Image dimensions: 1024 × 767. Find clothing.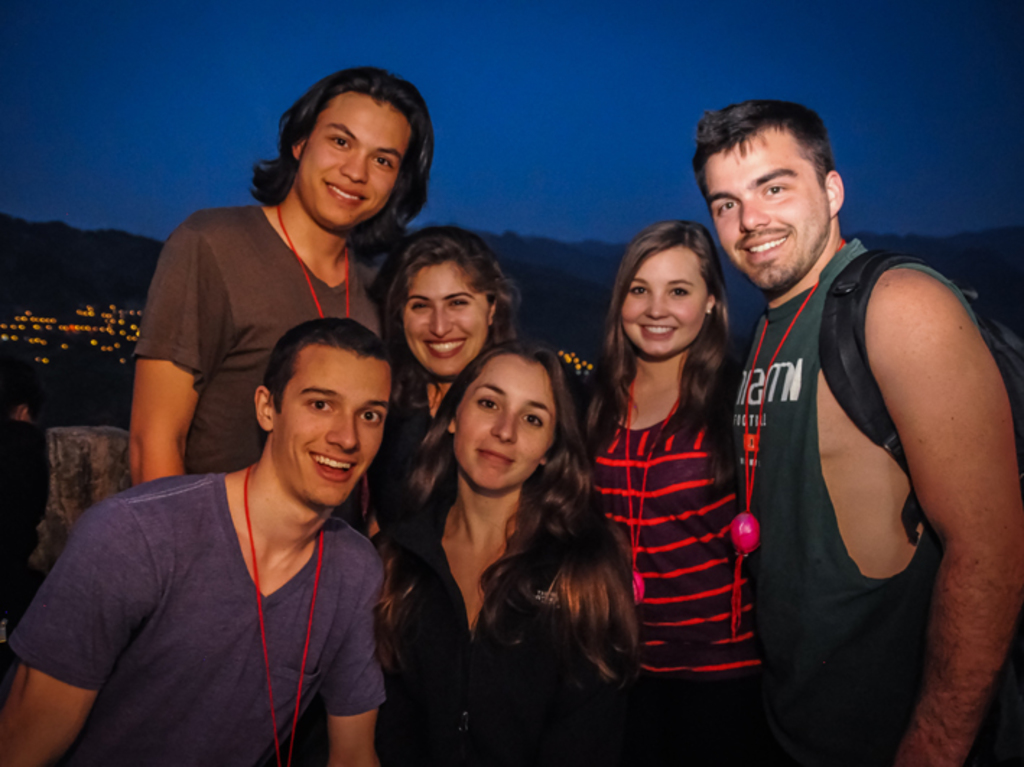
left=131, top=204, right=397, bottom=766.
